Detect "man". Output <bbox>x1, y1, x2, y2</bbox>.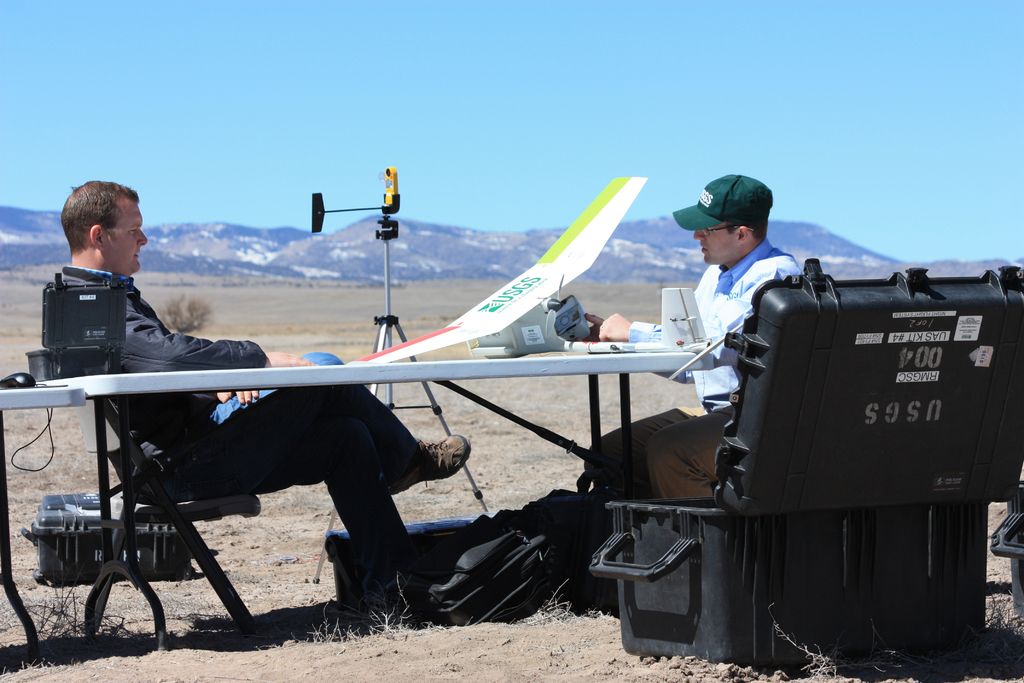
<bbox>583, 174, 806, 499</bbox>.
